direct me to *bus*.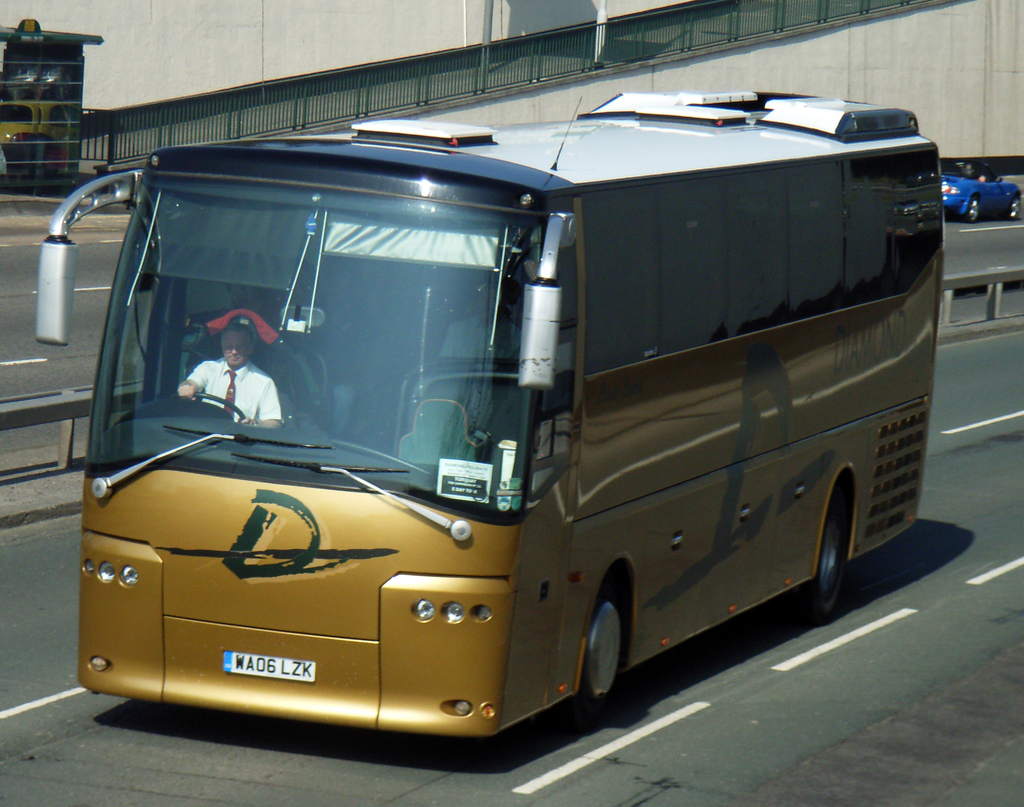
Direction: 36, 86, 947, 737.
